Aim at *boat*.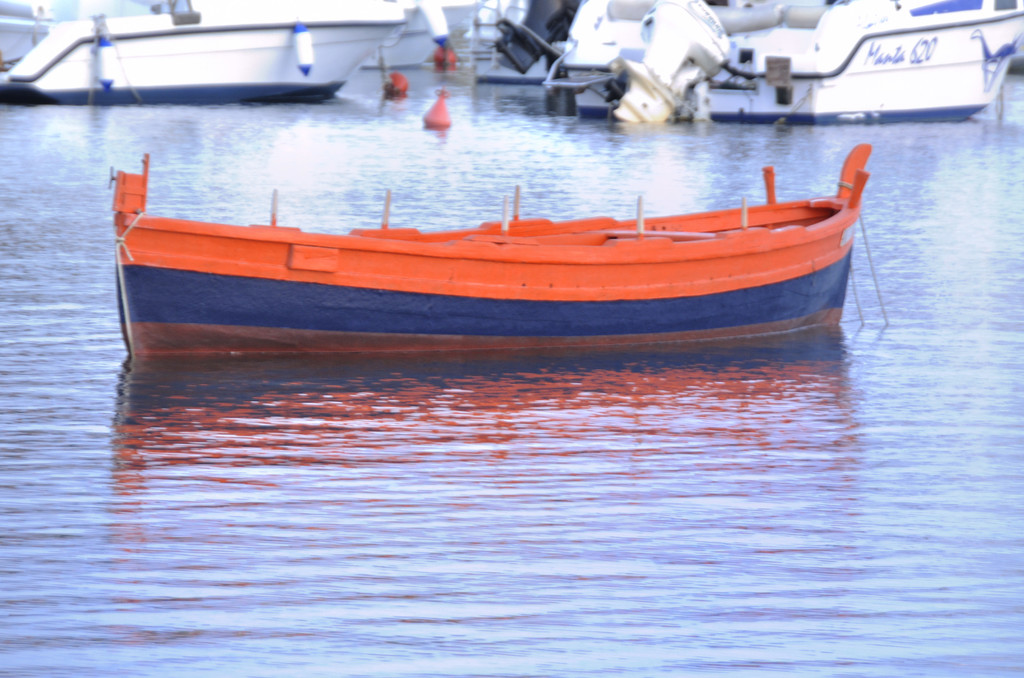
Aimed at 1:0:423:100.
